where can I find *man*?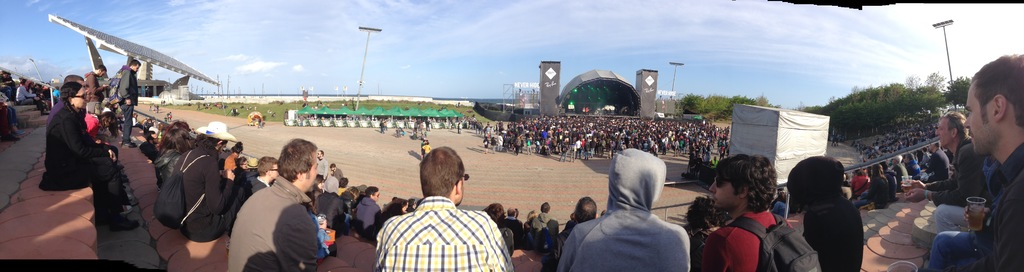
You can find it at detection(39, 84, 49, 100).
